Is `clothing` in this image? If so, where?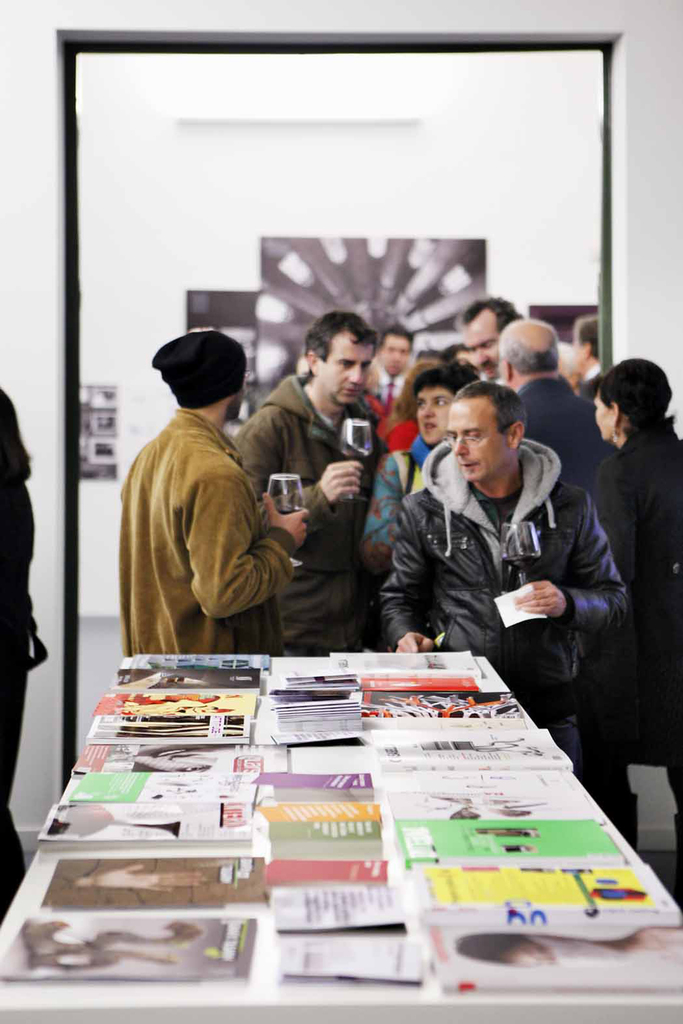
Yes, at crop(365, 364, 421, 433).
